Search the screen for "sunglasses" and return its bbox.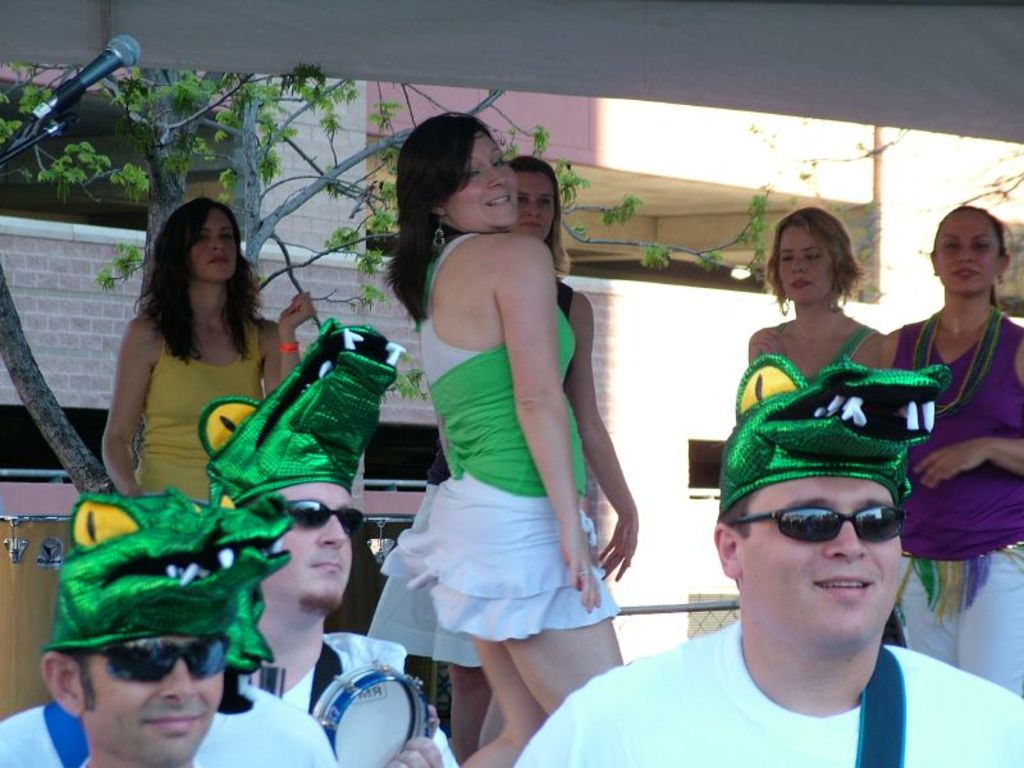
Found: detection(285, 498, 367, 536).
